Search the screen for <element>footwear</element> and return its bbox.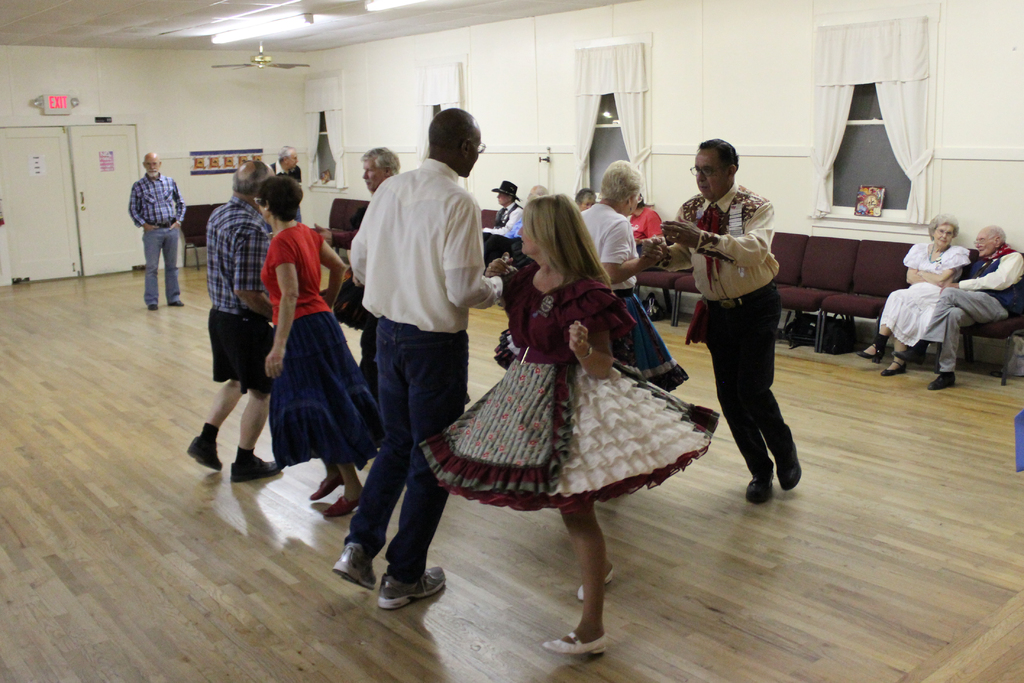
Found: left=375, top=565, right=447, bottom=611.
